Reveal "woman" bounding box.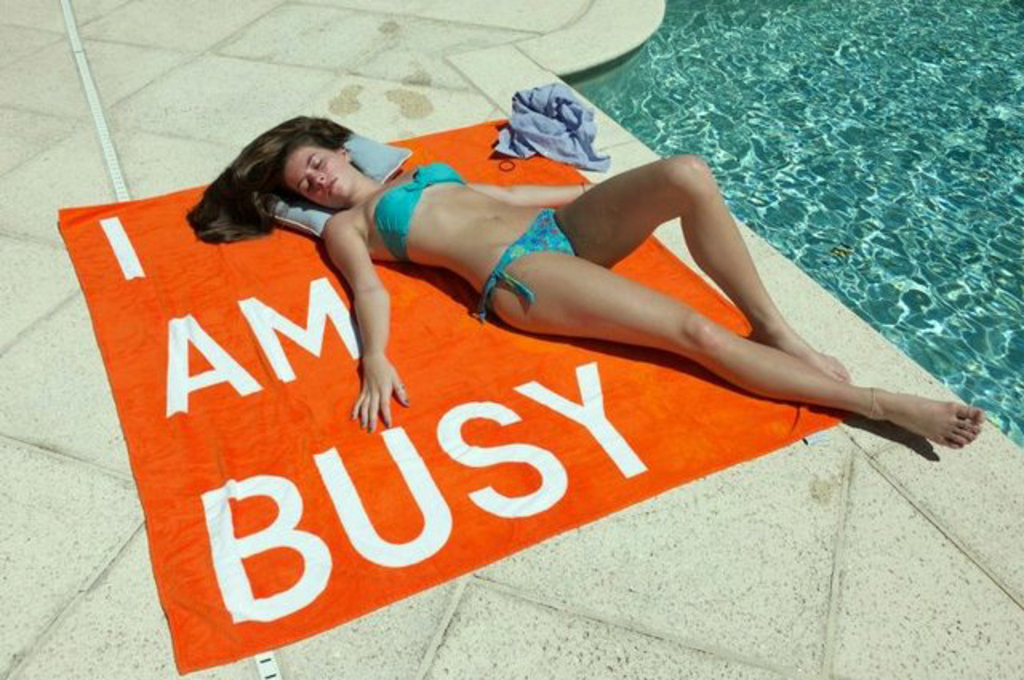
Revealed: (x1=250, y1=54, x2=918, y2=536).
